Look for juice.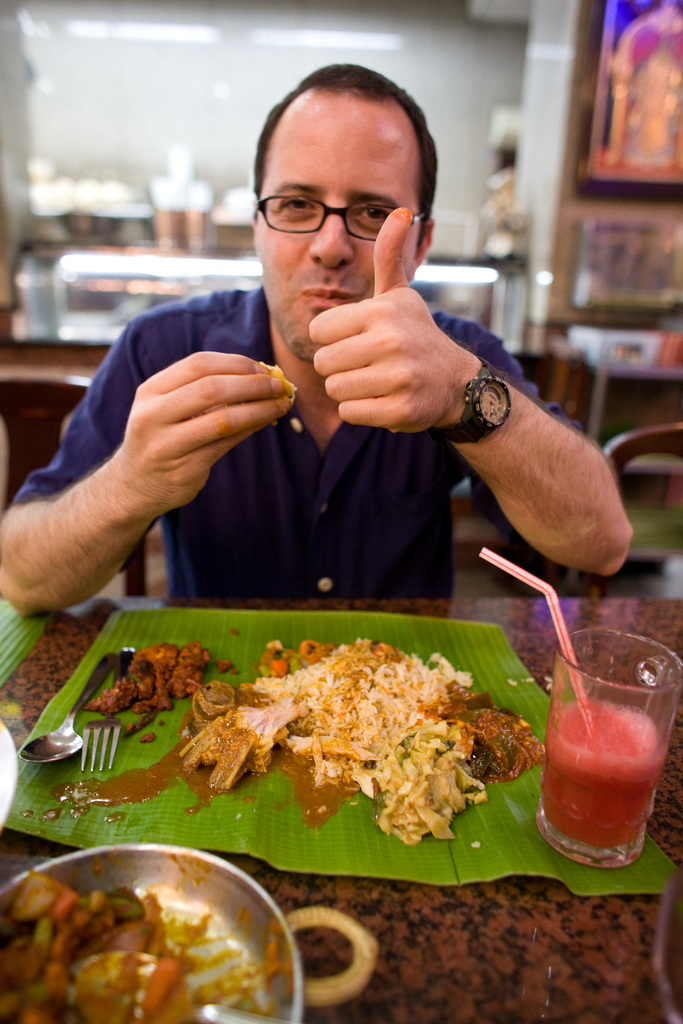
Found: (538, 637, 661, 879).
